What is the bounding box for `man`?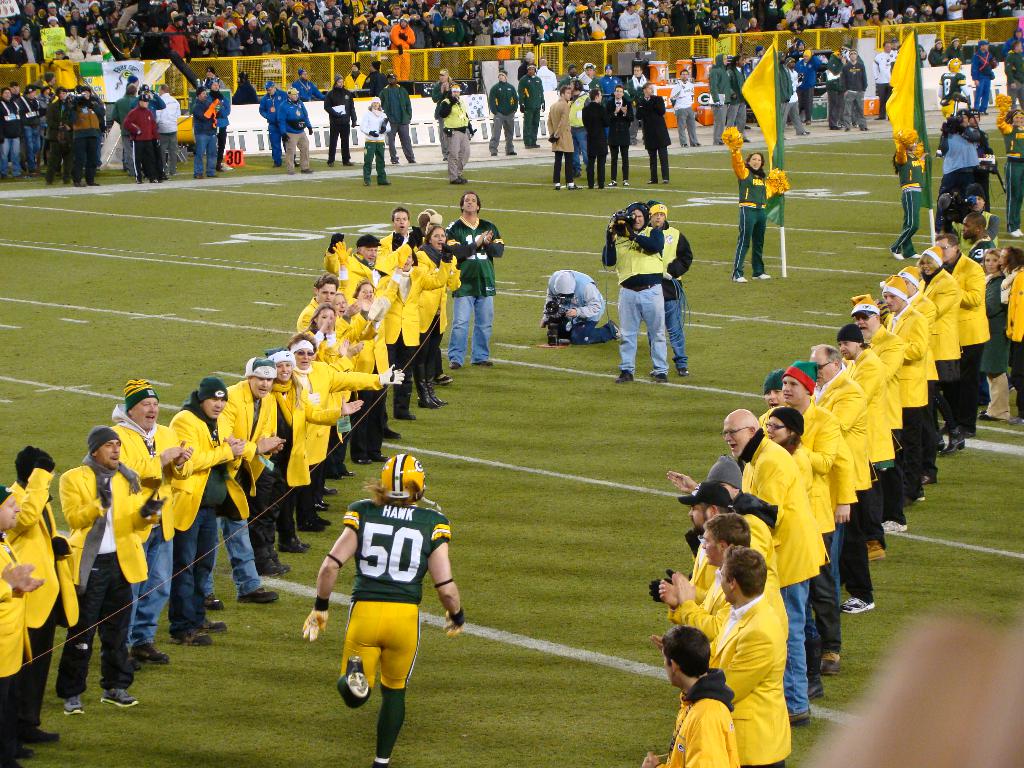
box=[301, 456, 464, 767].
